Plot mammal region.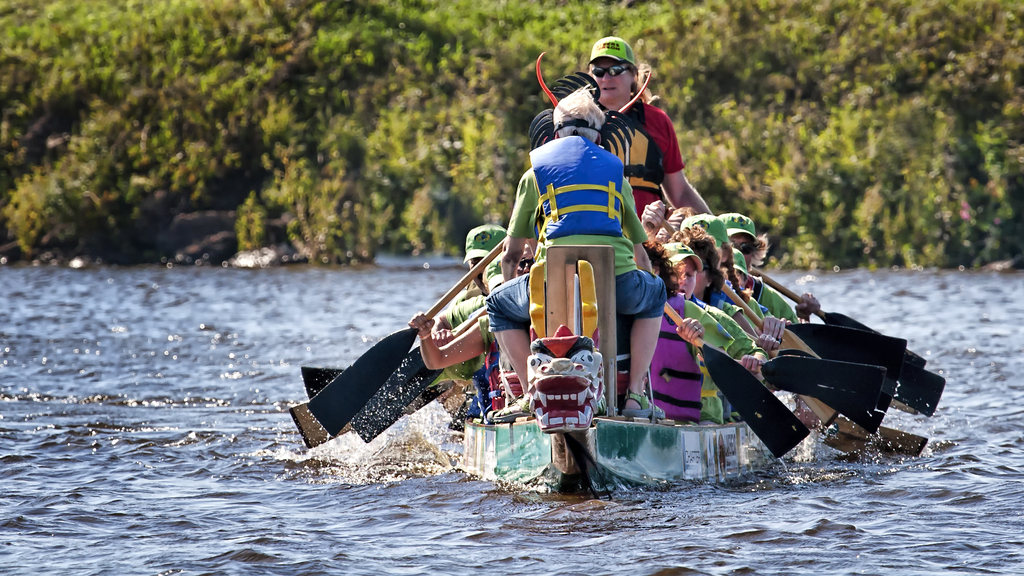
Plotted at {"x1": 492, "y1": 90, "x2": 668, "y2": 422}.
